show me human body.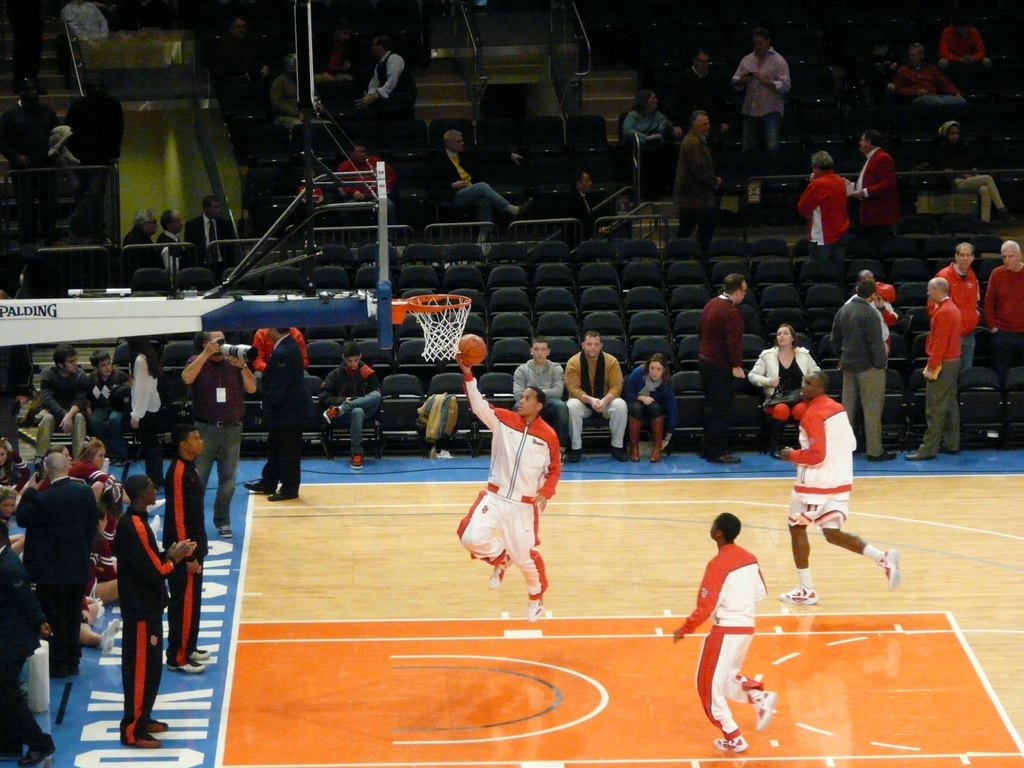
human body is here: region(161, 428, 214, 680).
